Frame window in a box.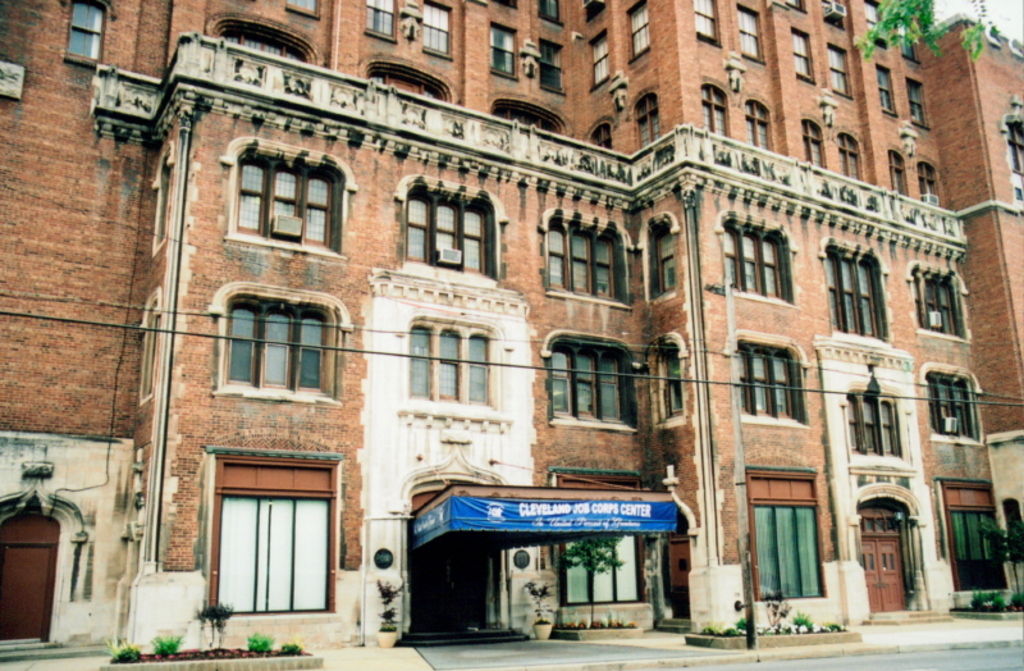
(x1=589, y1=120, x2=613, y2=147).
